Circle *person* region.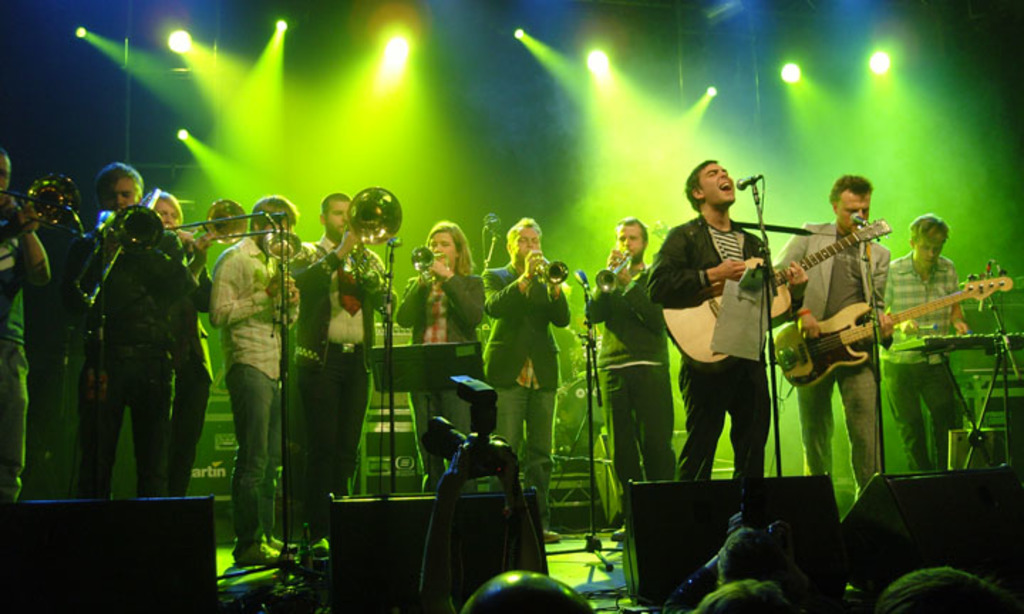
Region: (left=580, top=217, right=680, bottom=550).
